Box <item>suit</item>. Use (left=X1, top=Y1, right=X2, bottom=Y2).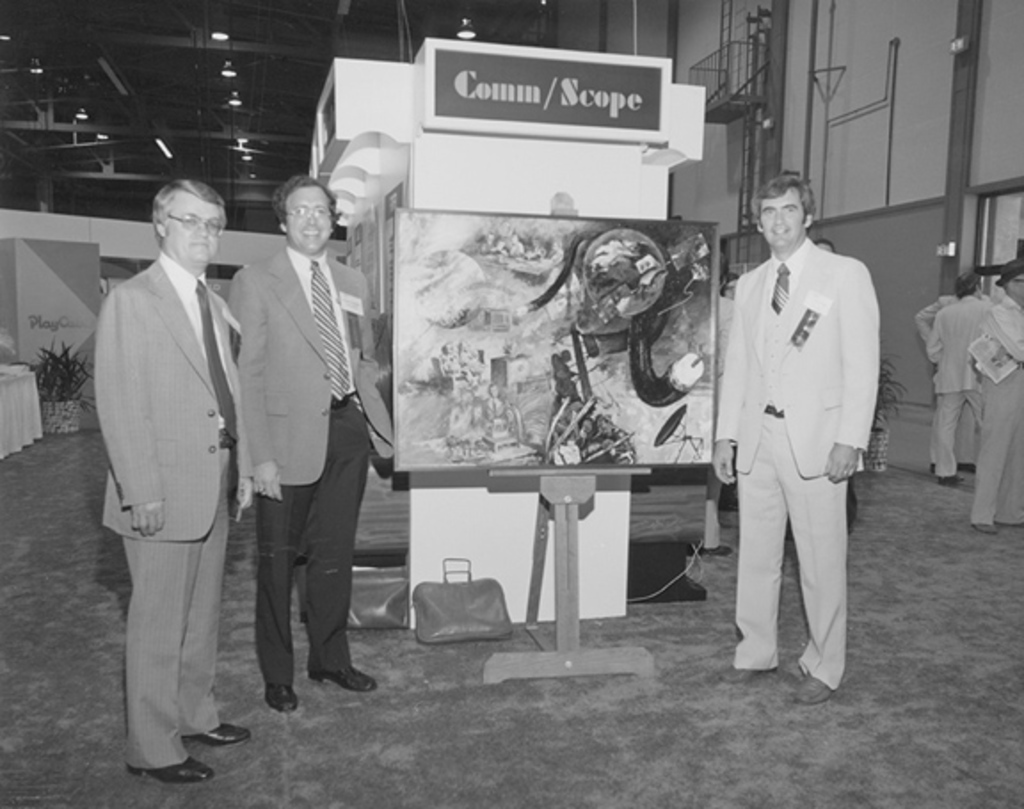
(left=228, top=244, right=389, bottom=688).
